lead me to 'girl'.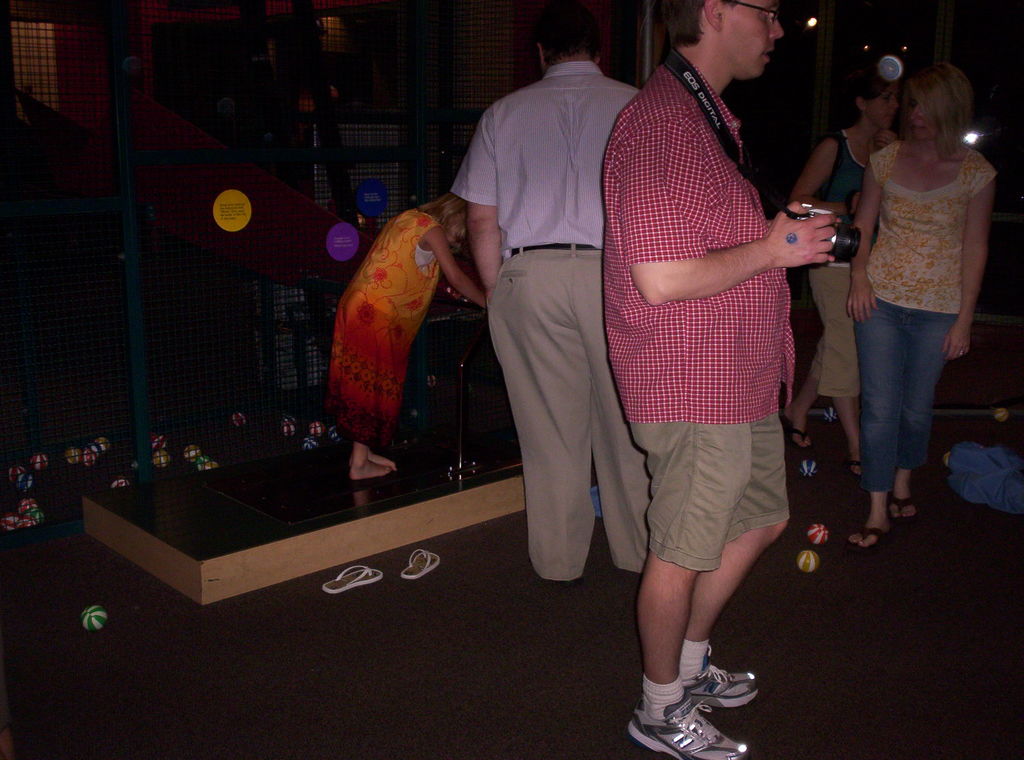
Lead to [846,64,994,543].
